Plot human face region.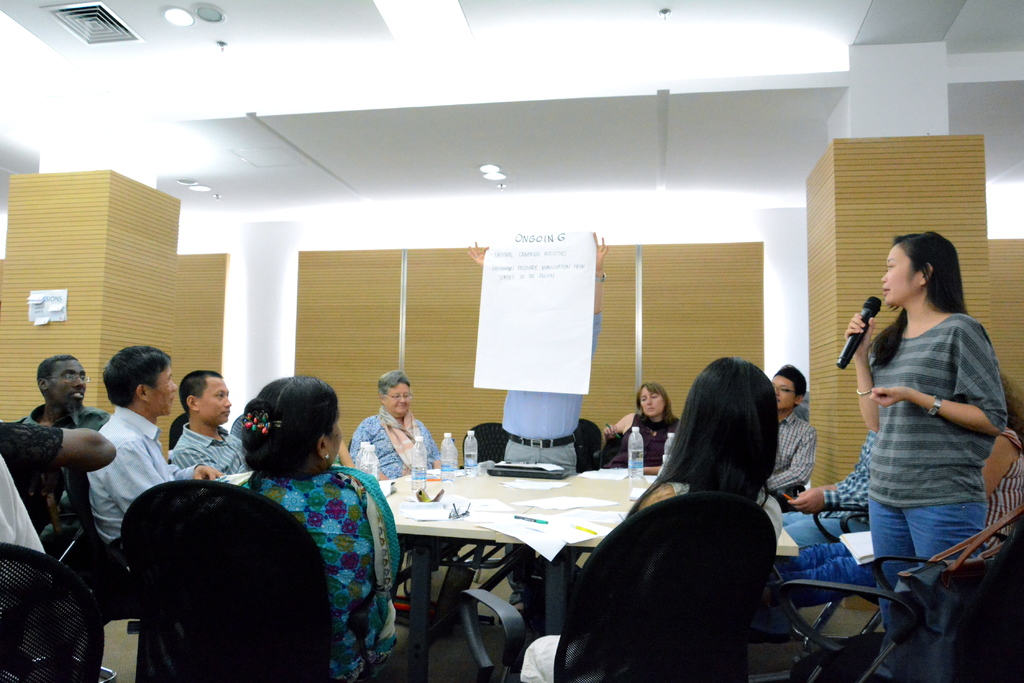
Plotted at (x1=50, y1=356, x2=87, y2=410).
